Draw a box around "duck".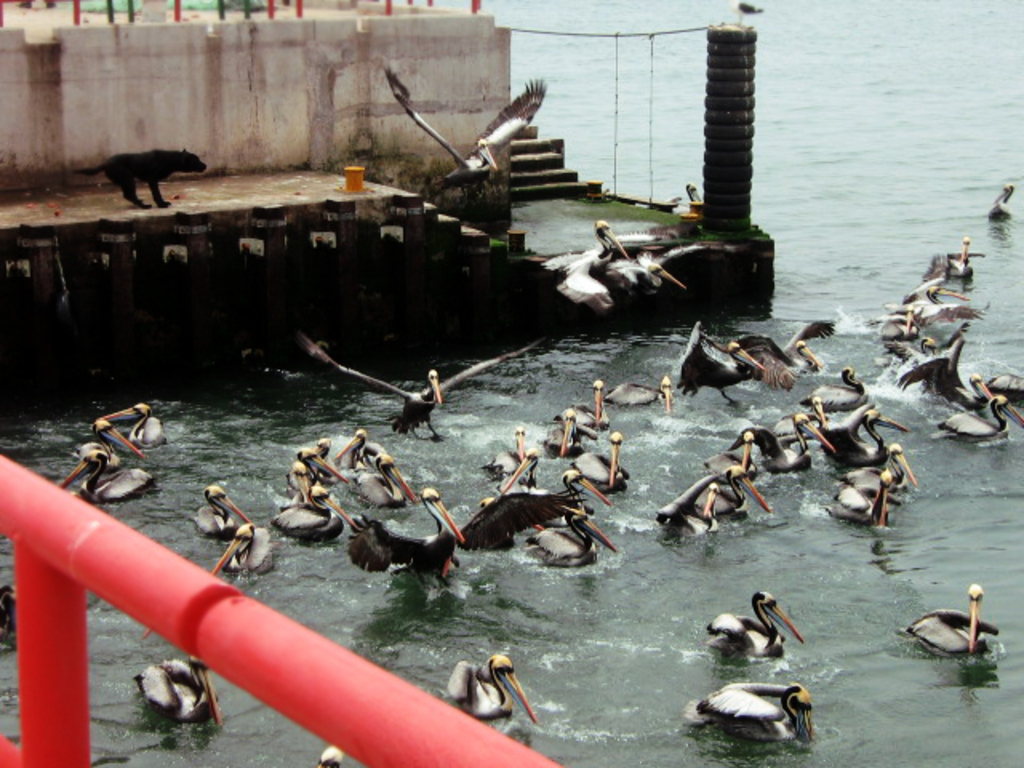
bbox=[582, 426, 626, 486].
